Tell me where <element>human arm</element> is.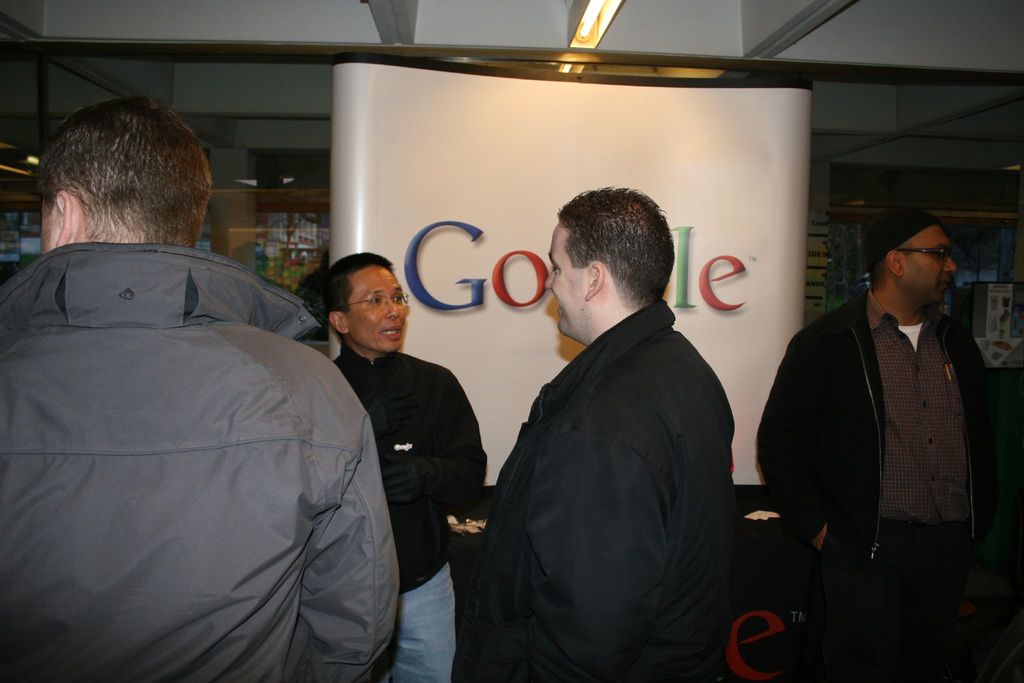
<element>human arm</element> is at x1=400 y1=365 x2=486 y2=509.
